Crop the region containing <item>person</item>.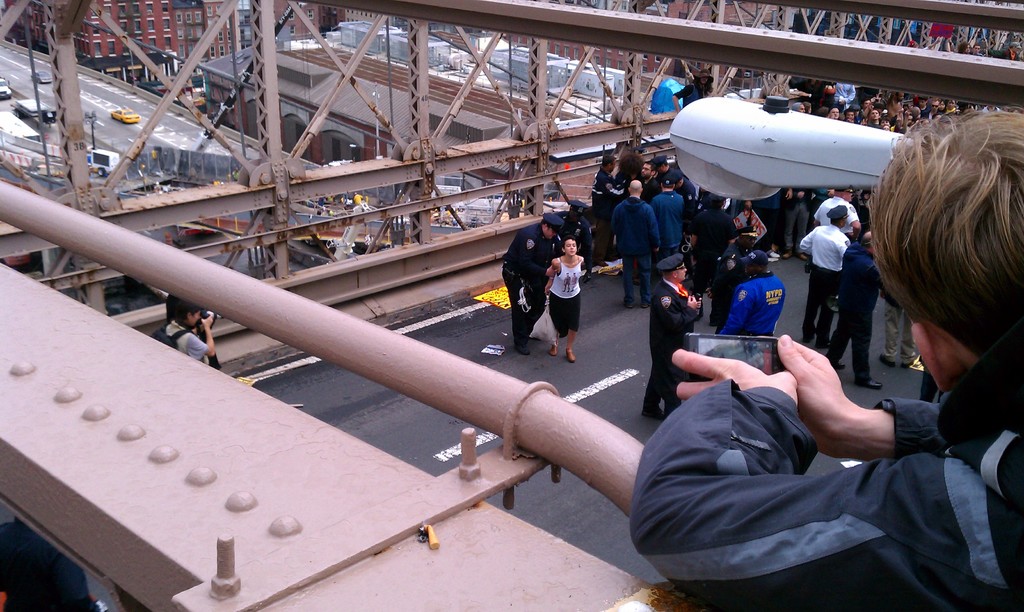
Crop region: Rect(820, 236, 879, 395).
